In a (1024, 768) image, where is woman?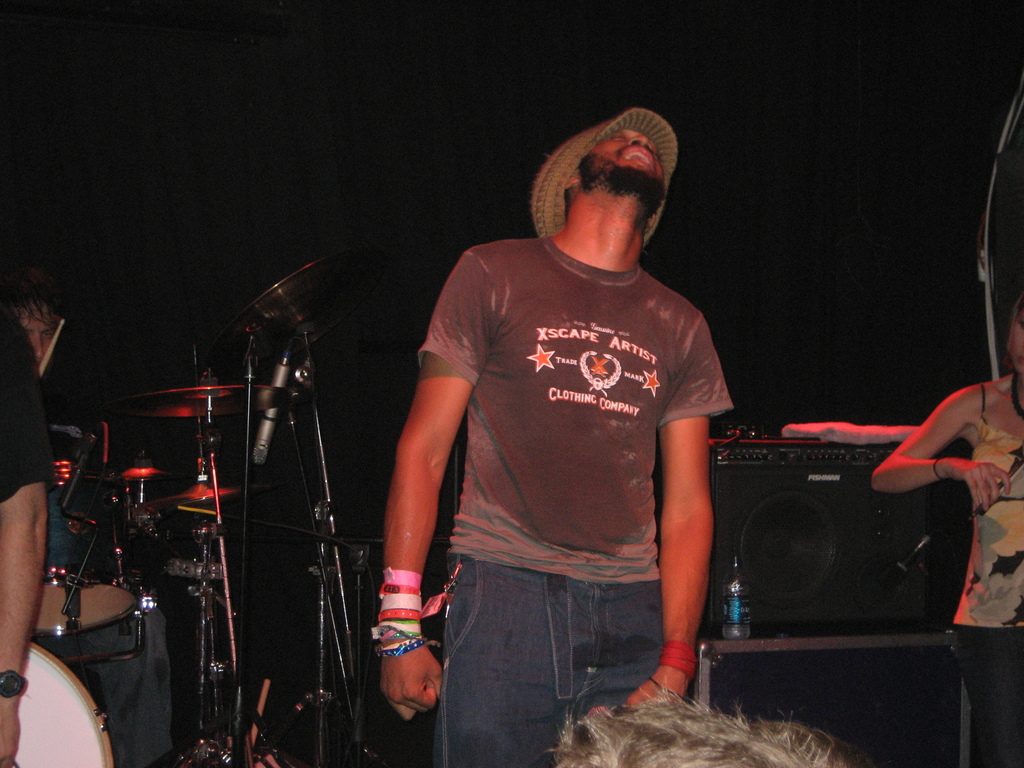
detection(868, 292, 1020, 767).
